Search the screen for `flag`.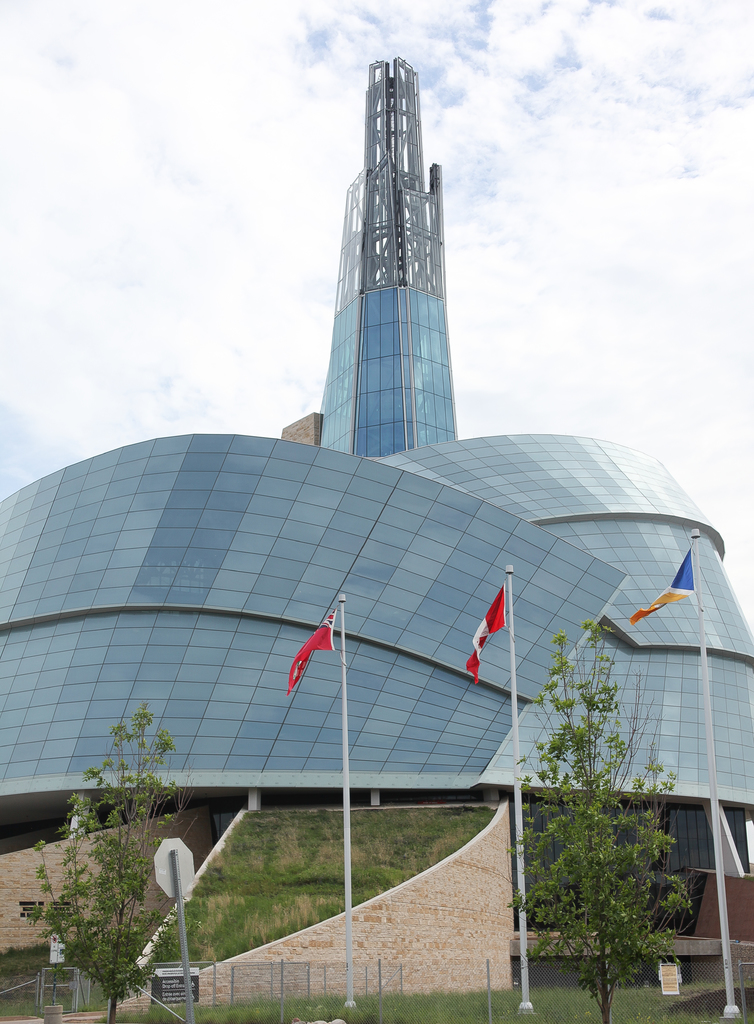
Found at 629, 548, 698, 624.
